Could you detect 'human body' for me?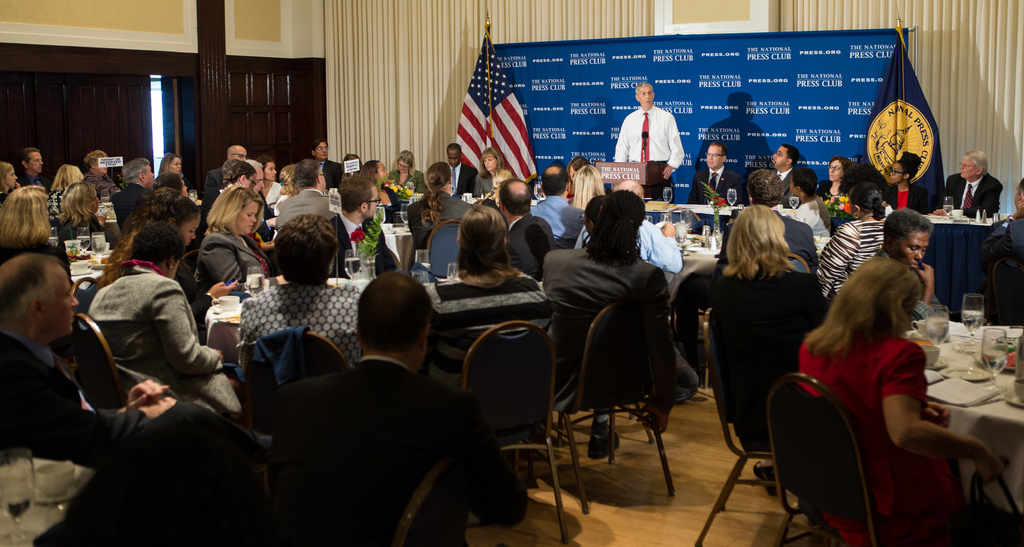
Detection result: {"x1": 623, "y1": 84, "x2": 693, "y2": 193}.
